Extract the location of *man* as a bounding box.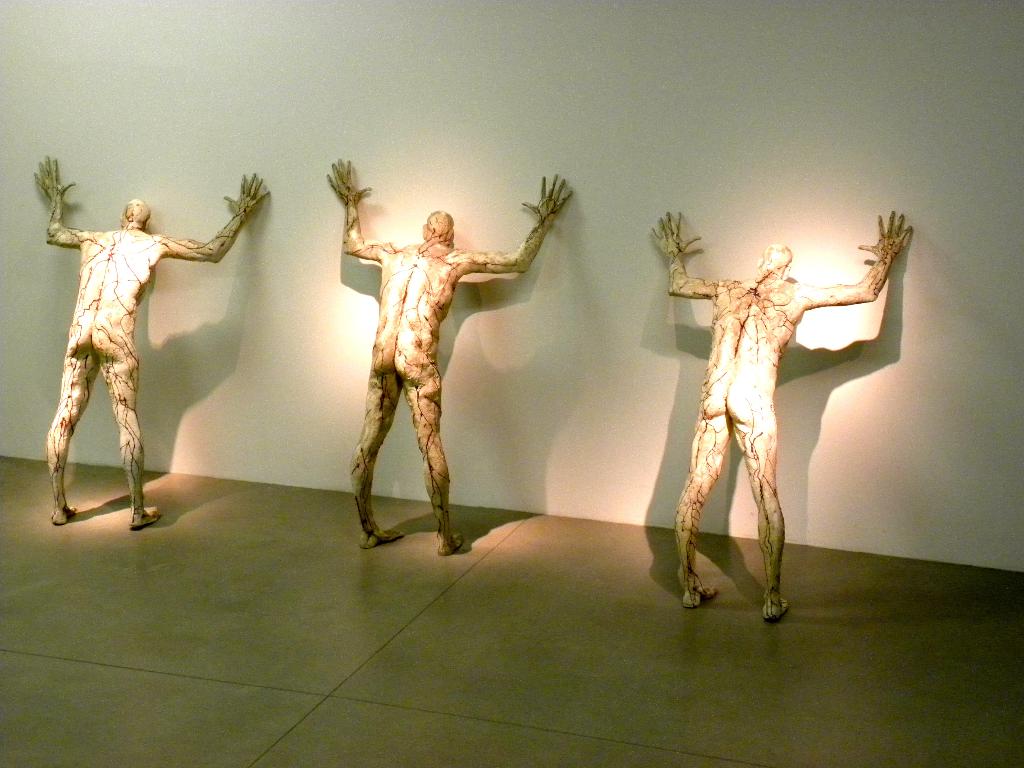
BBox(324, 155, 575, 553).
